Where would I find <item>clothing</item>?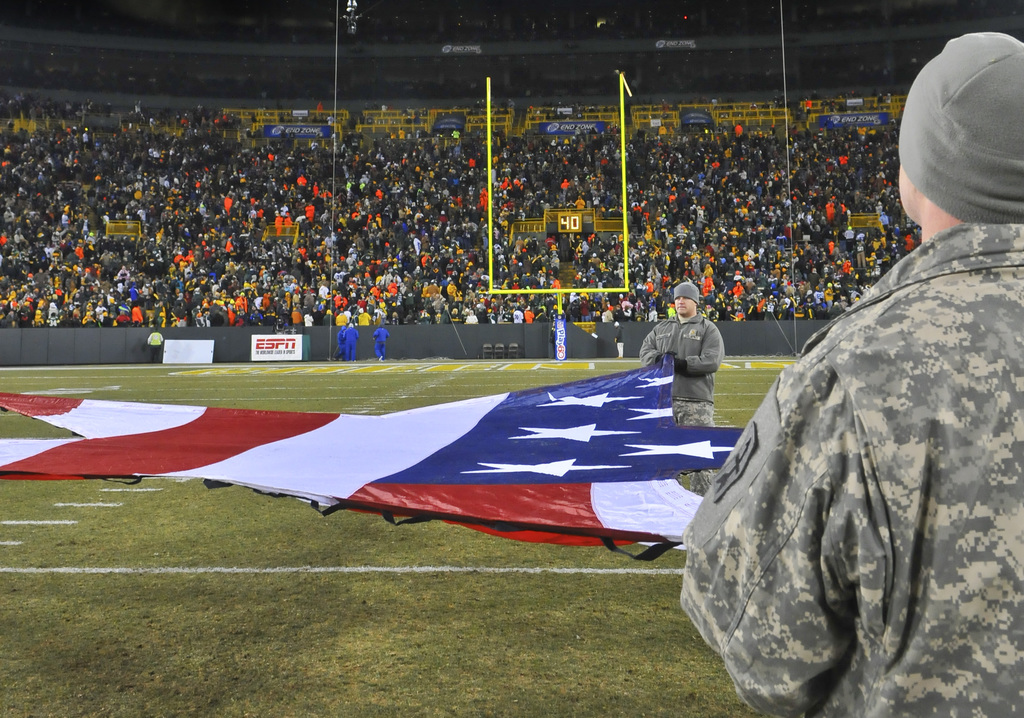
At <bbox>306, 293, 318, 304</bbox>.
